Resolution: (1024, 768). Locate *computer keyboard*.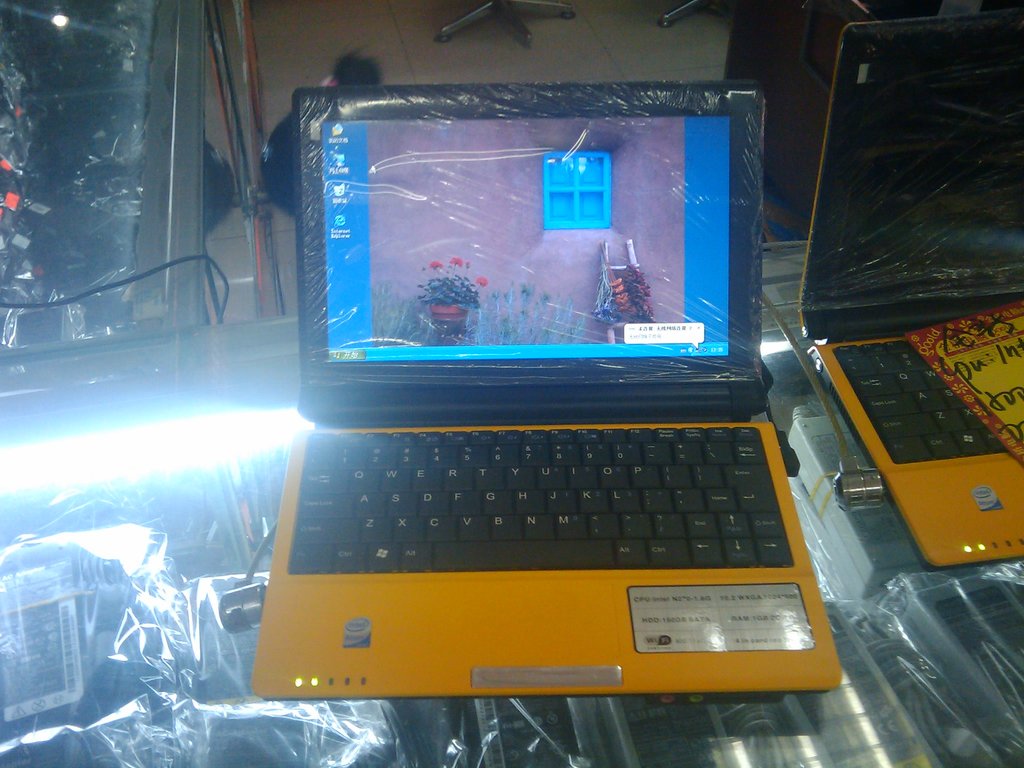
285/426/796/575.
